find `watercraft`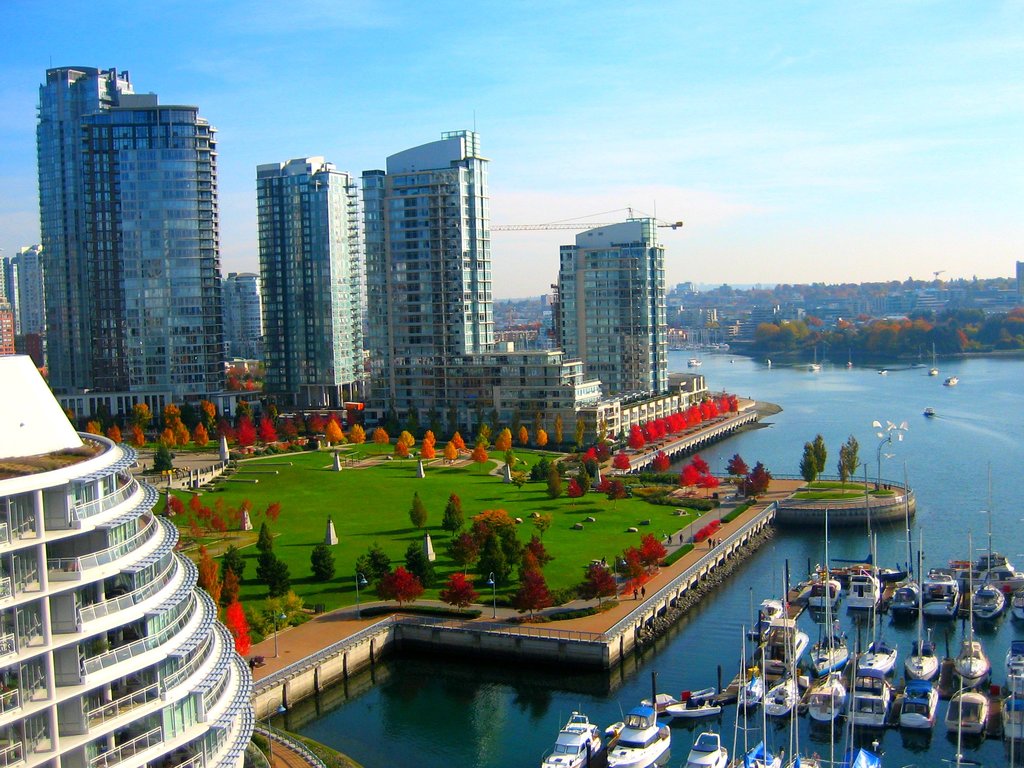
903:680:939:733
